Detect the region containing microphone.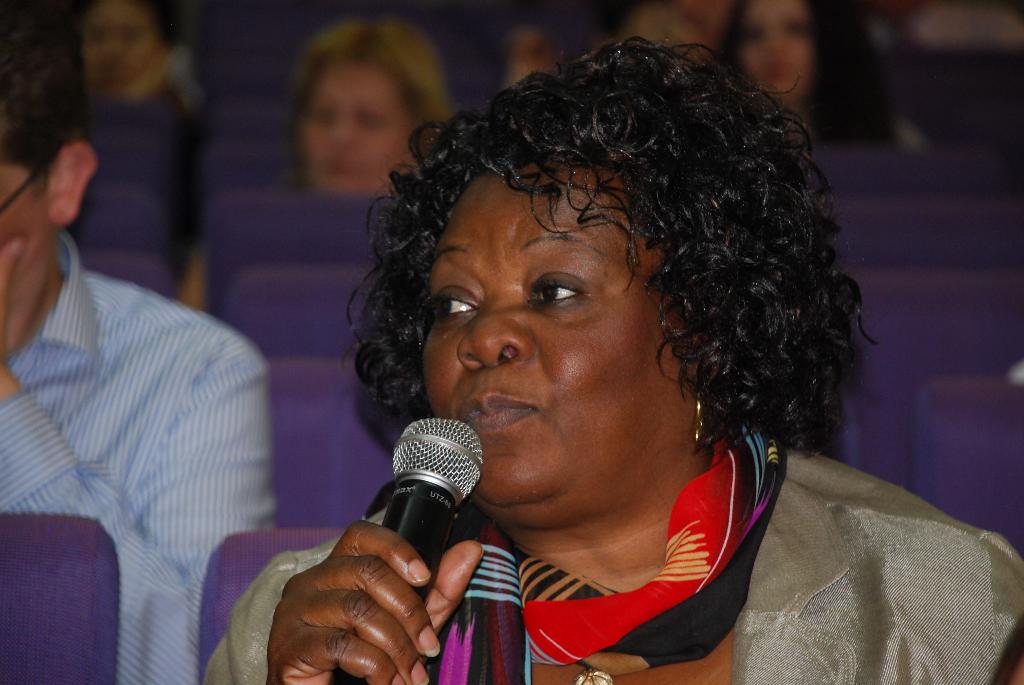
crop(357, 415, 498, 573).
